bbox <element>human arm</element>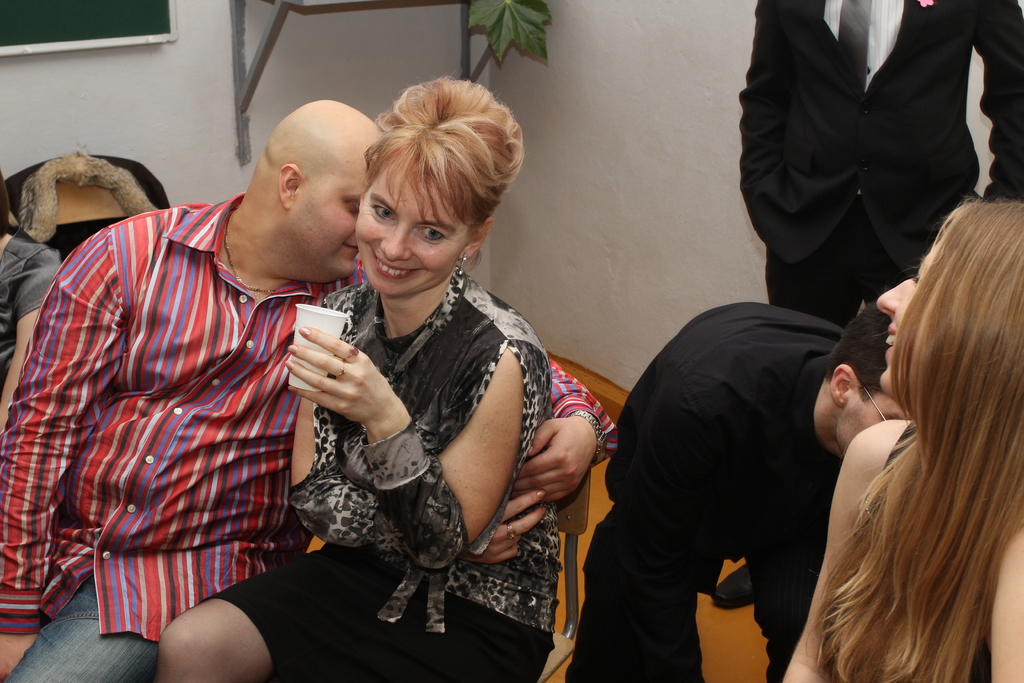
{"left": 0, "top": 224, "right": 125, "bottom": 682}
